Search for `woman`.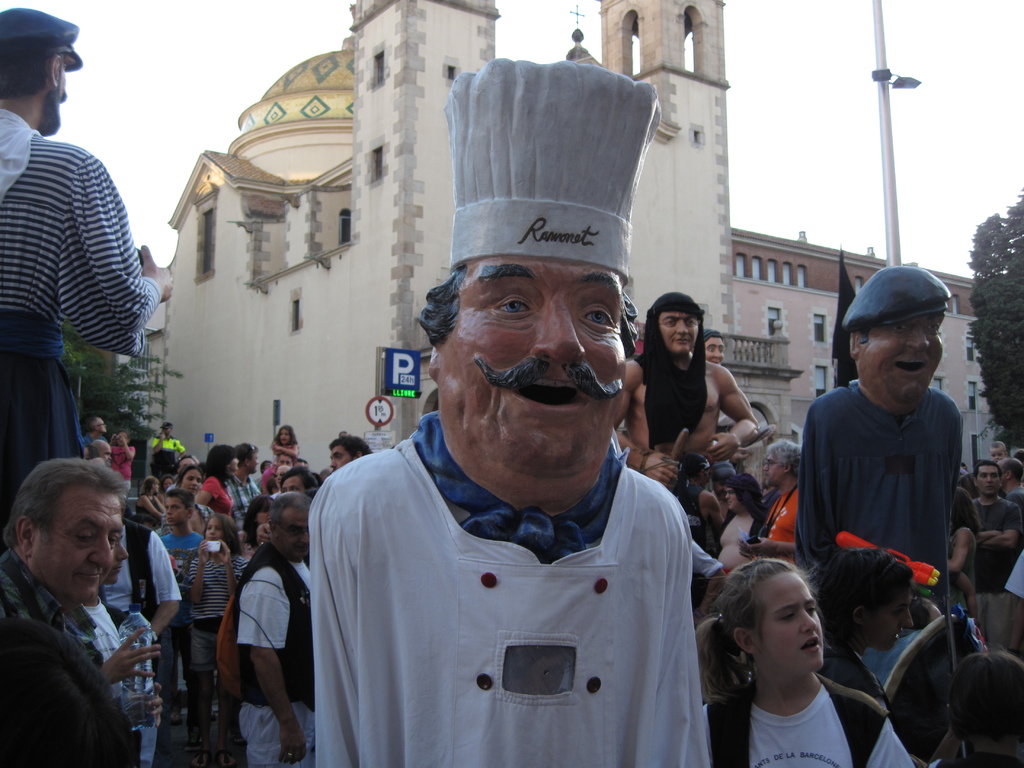
Found at 236, 494, 273, 557.
